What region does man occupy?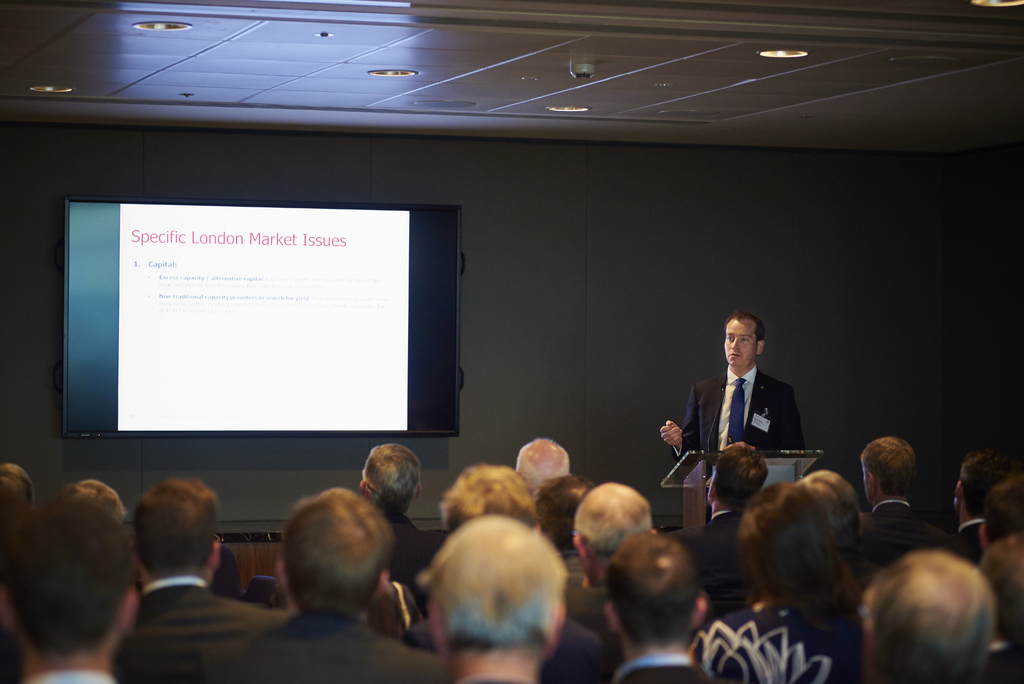
[985, 540, 1023, 683].
